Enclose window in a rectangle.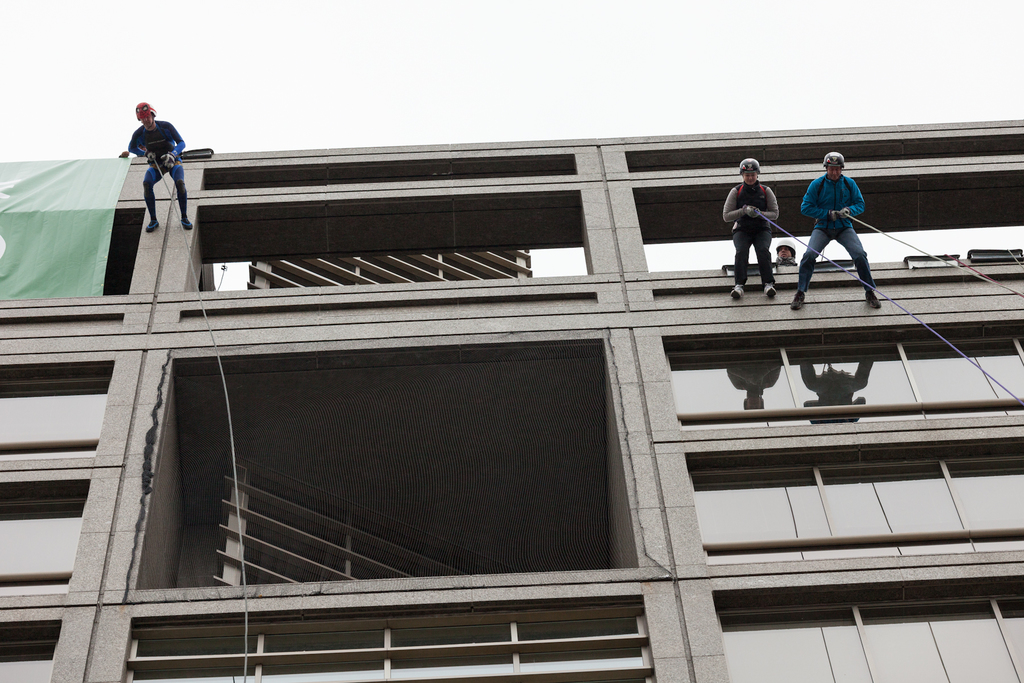
<bbox>0, 356, 115, 450</bbox>.
